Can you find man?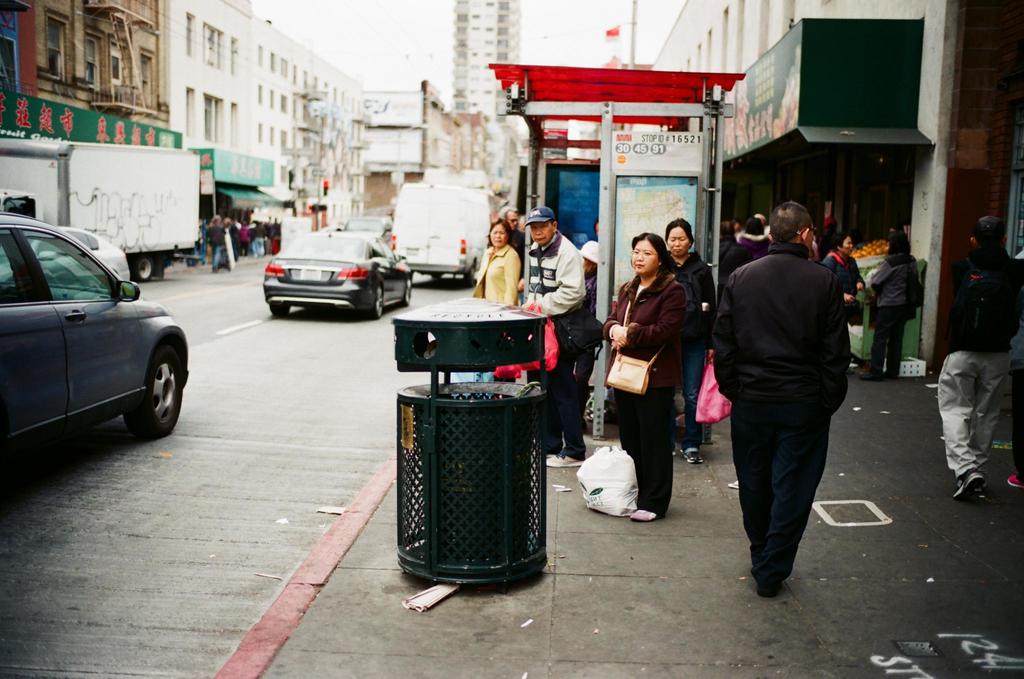
Yes, bounding box: x1=710, y1=179, x2=873, y2=630.
